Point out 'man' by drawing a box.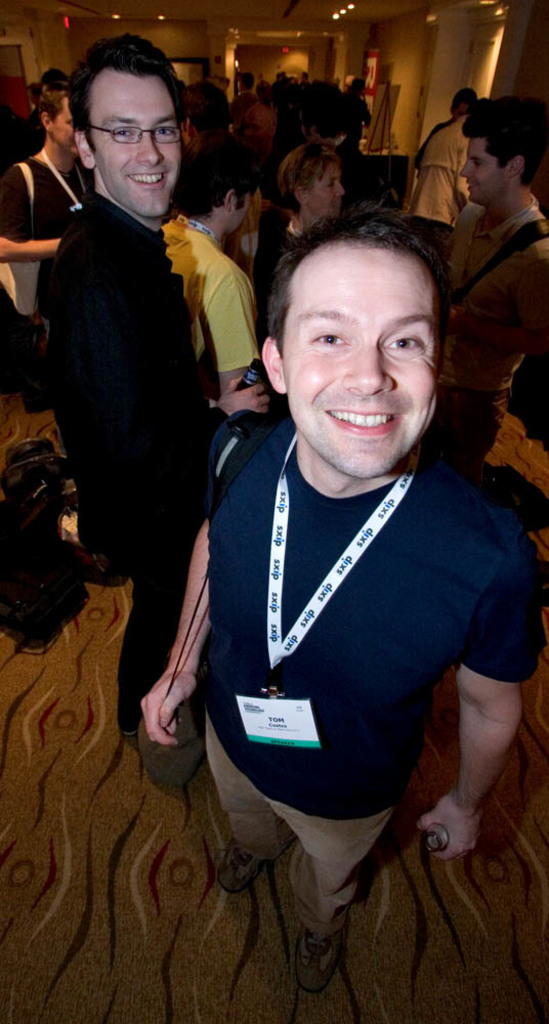
bbox=(147, 175, 541, 937).
